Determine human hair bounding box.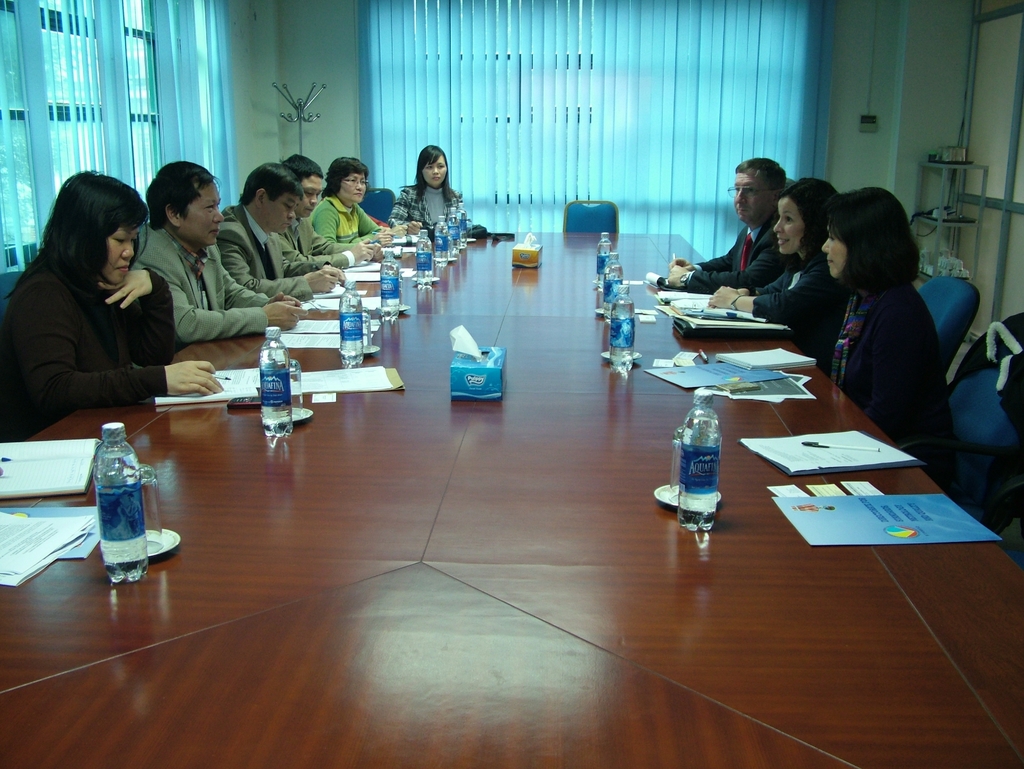
Determined: 772/177/838/257.
